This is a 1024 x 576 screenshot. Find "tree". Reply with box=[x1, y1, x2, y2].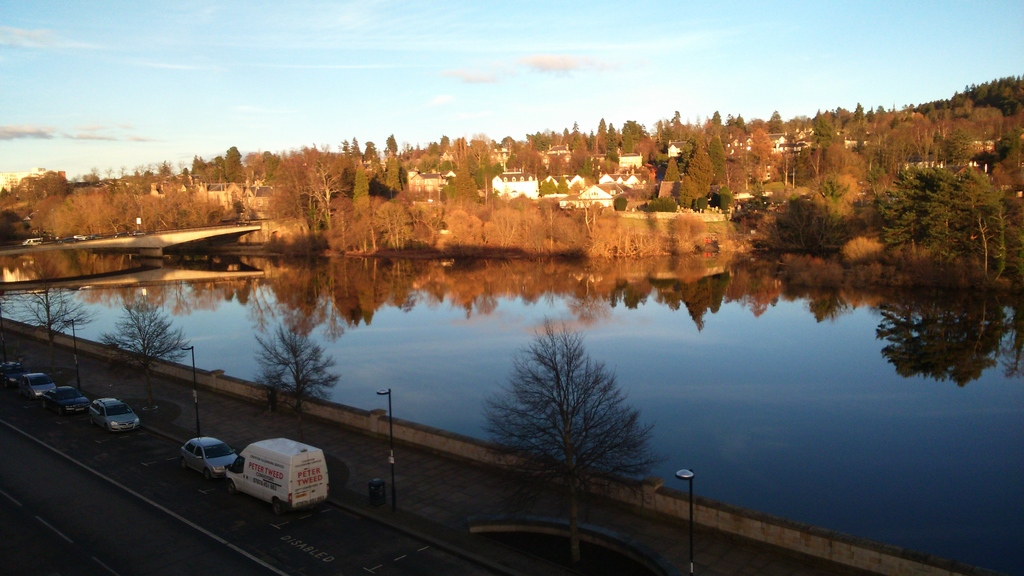
box=[92, 302, 199, 409].
